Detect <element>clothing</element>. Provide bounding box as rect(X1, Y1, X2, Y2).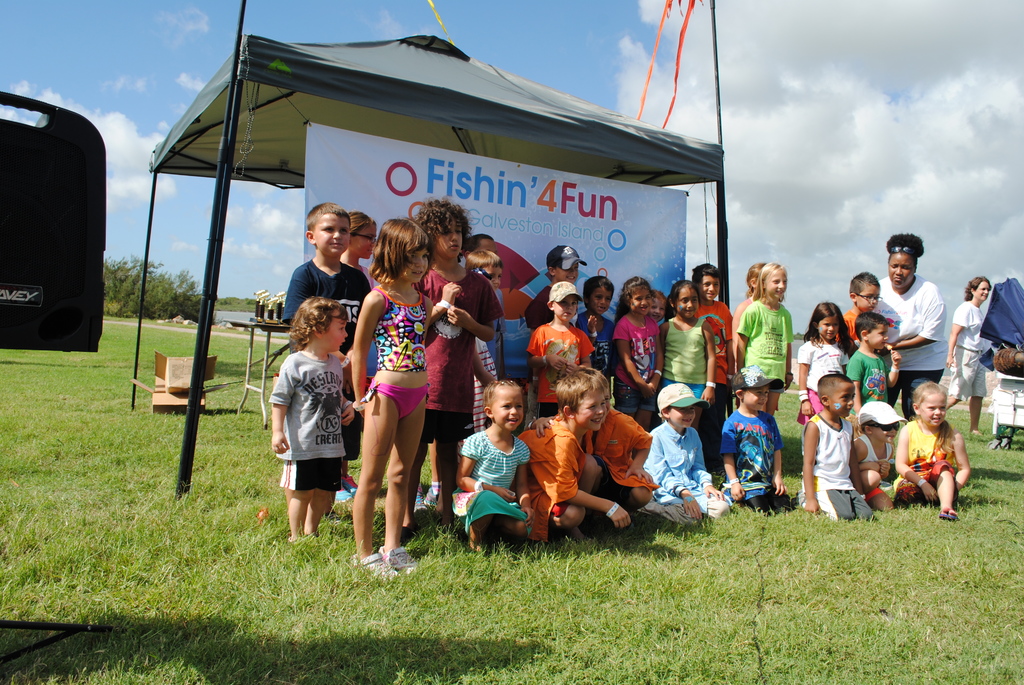
rect(893, 418, 960, 500).
